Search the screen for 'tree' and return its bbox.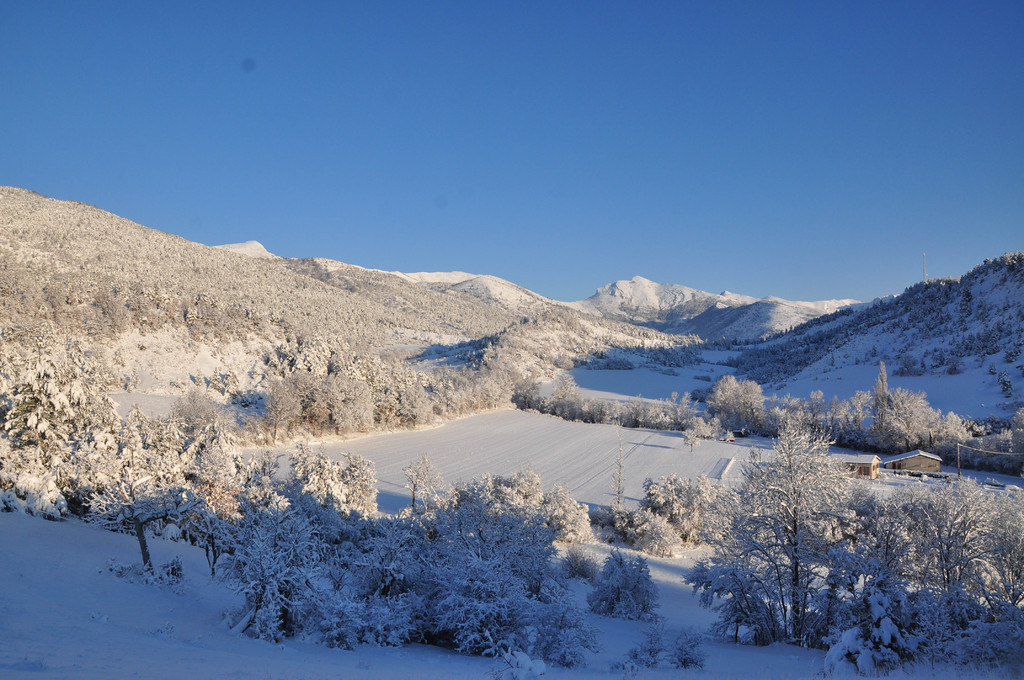
Found: <region>582, 549, 674, 618</region>.
